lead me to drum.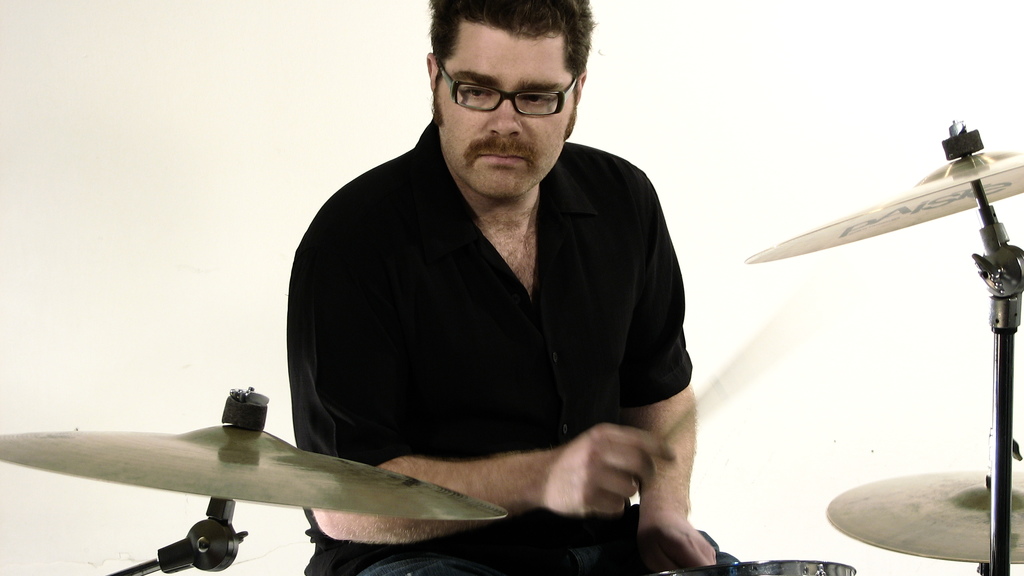
Lead to 655/561/858/572.
